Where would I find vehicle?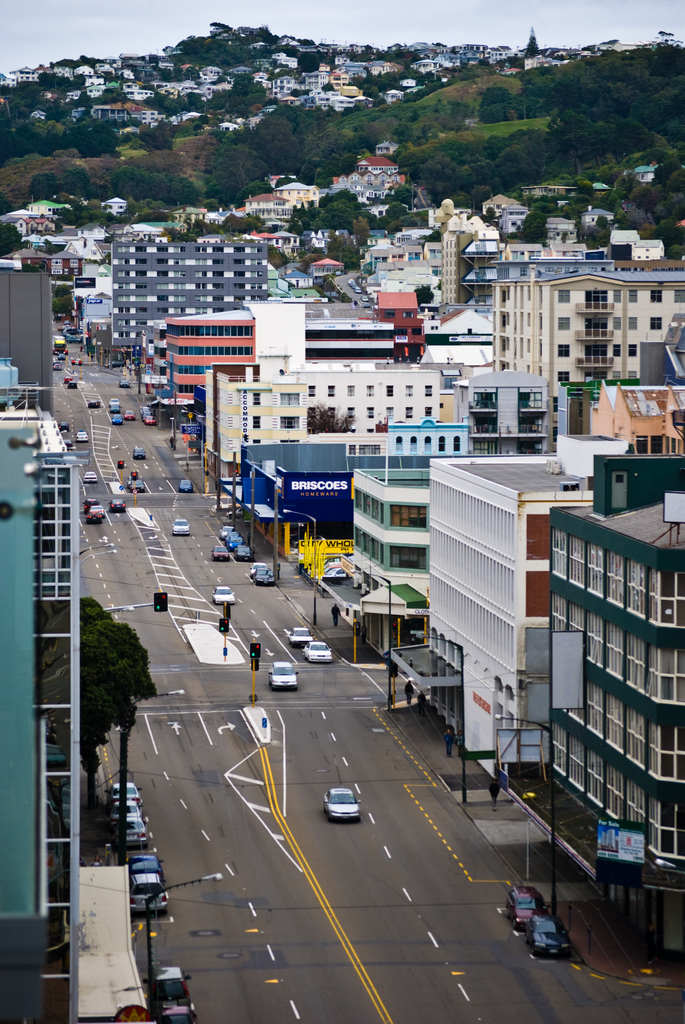
At 106, 495, 127, 513.
